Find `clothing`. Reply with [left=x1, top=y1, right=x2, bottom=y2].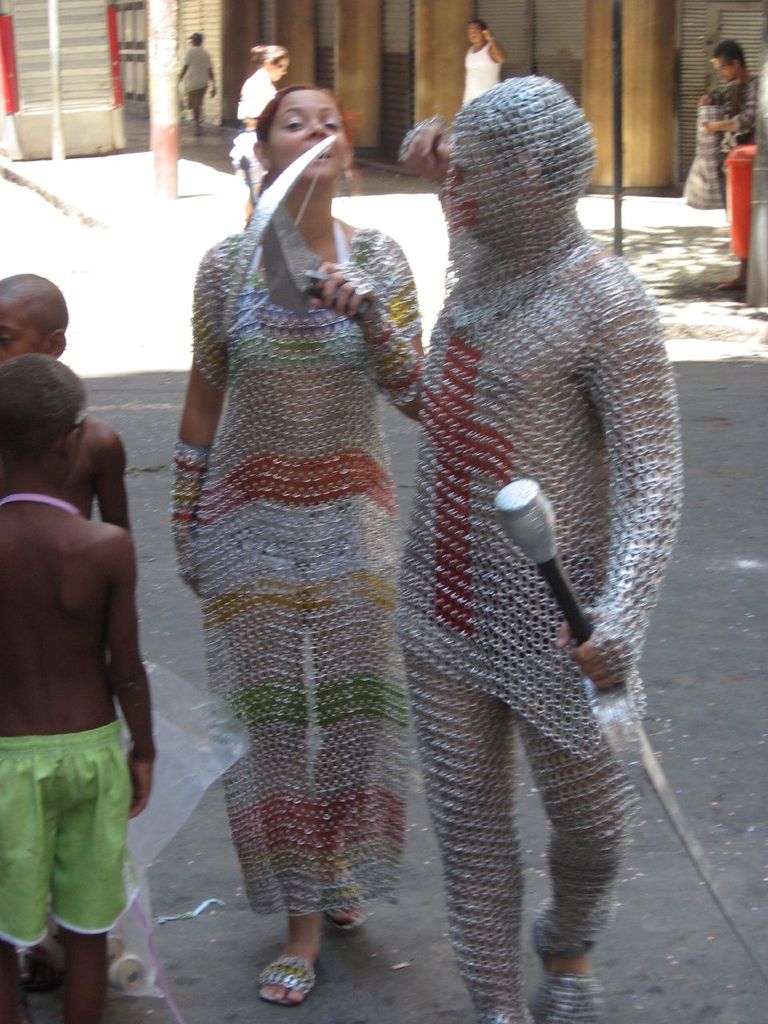
[left=394, top=75, right=690, bottom=1023].
